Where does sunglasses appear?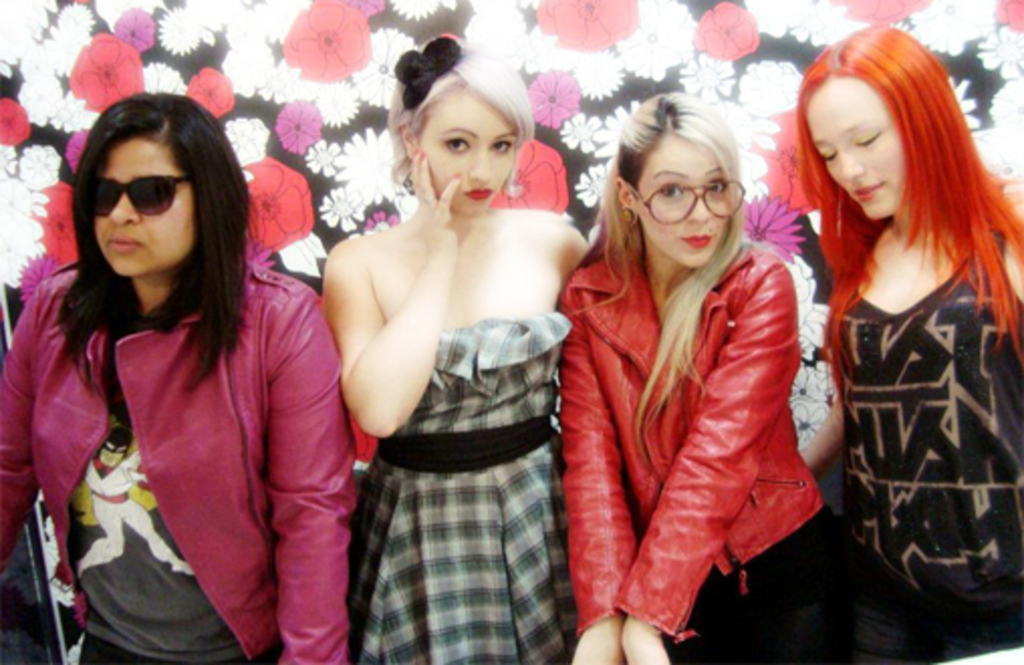
Appears at (93, 173, 194, 218).
